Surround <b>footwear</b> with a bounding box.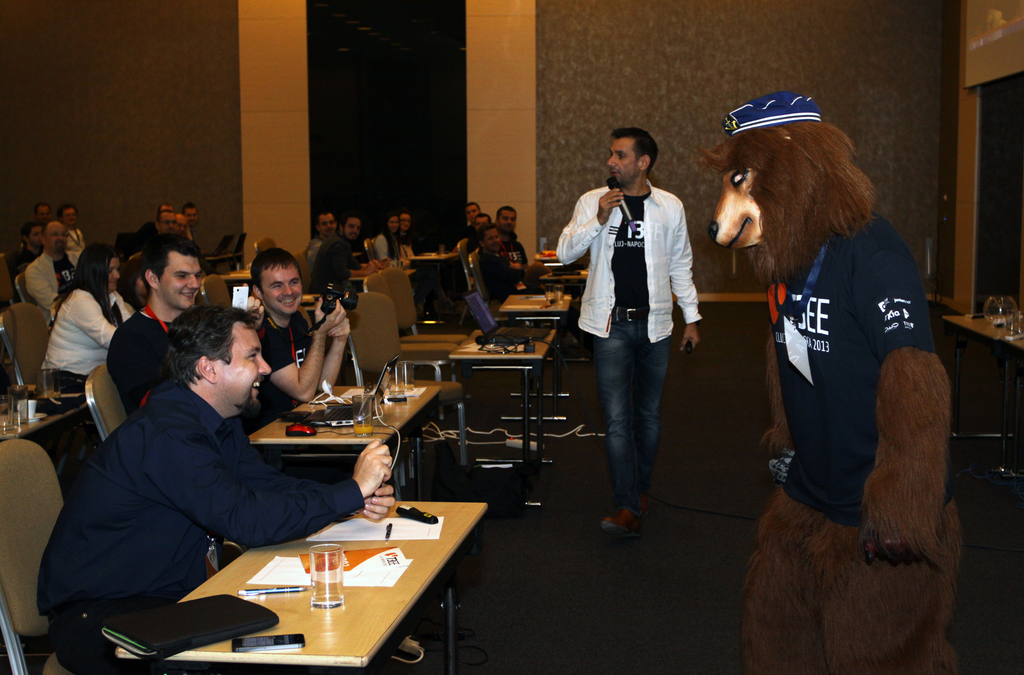
[602,504,647,541].
